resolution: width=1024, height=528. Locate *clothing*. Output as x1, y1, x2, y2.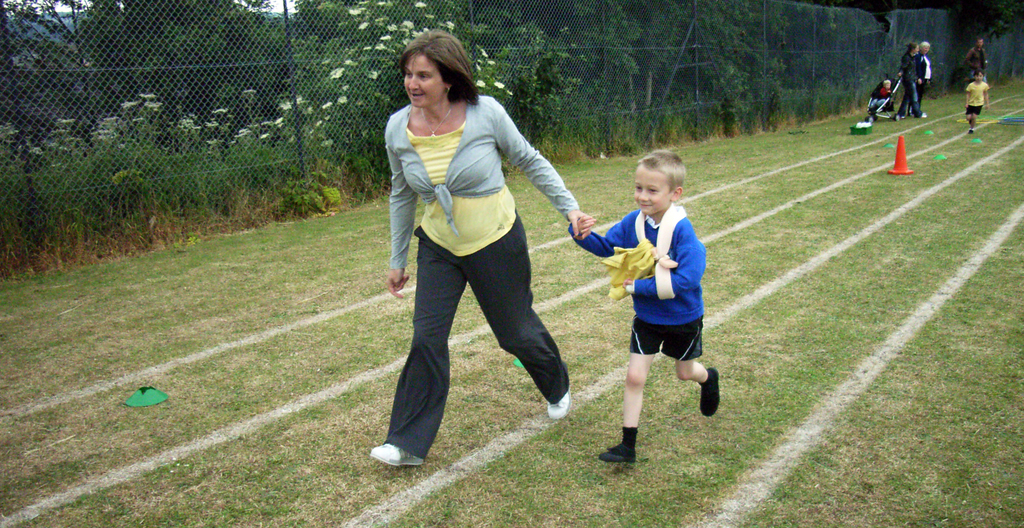
572, 202, 706, 359.
